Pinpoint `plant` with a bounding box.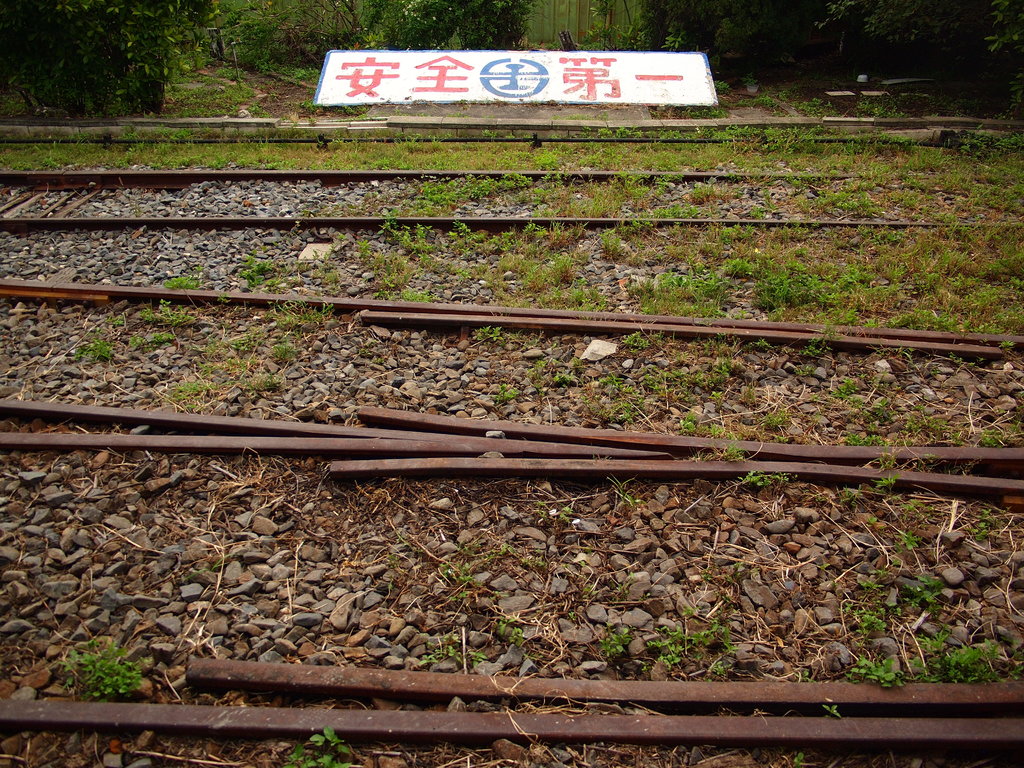
<bbox>604, 475, 642, 508</bbox>.
